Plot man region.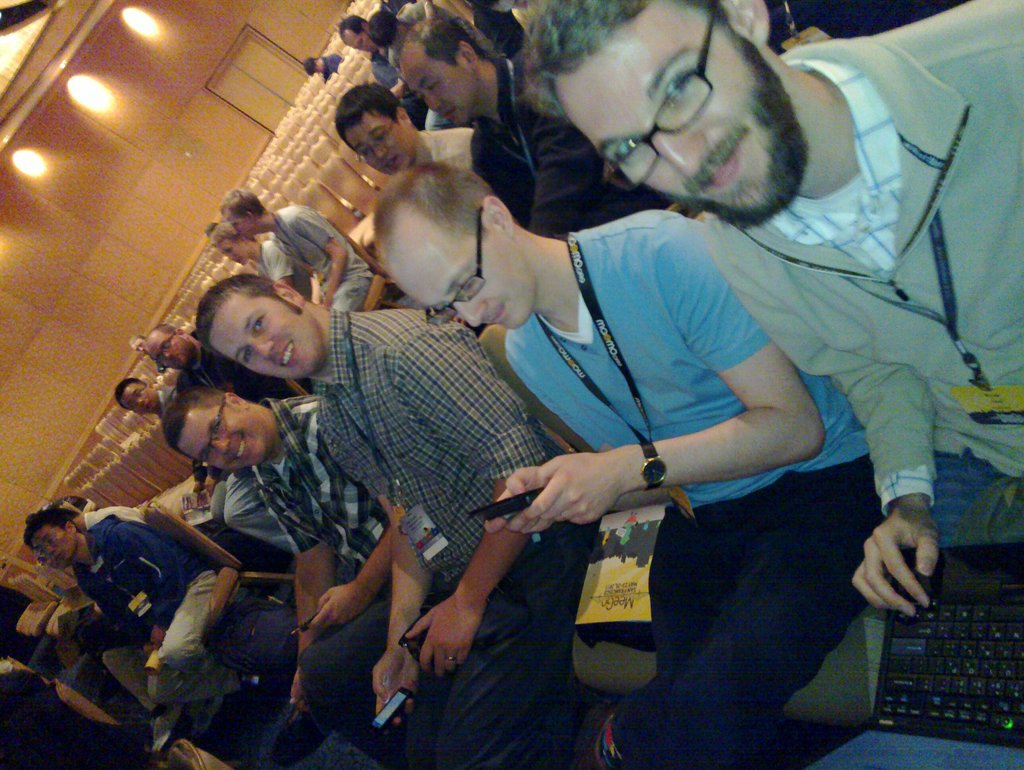
Plotted at region(158, 384, 387, 769).
